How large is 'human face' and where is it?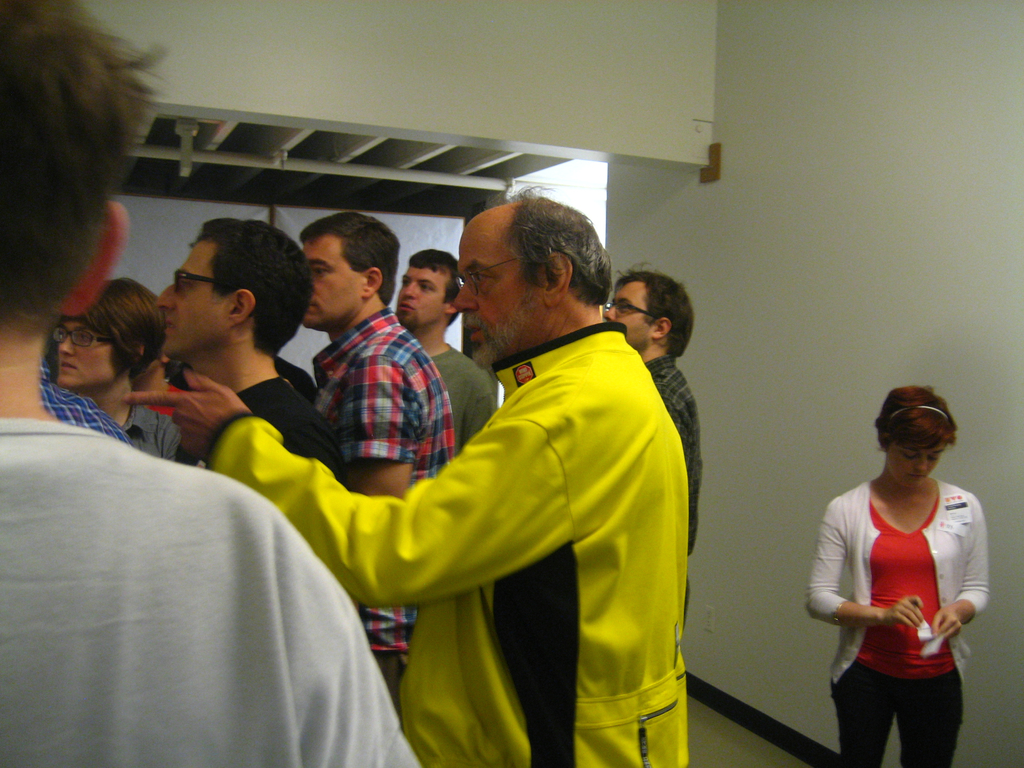
Bounding box: (x1=888, y1=427, x2=951, y2=486).
